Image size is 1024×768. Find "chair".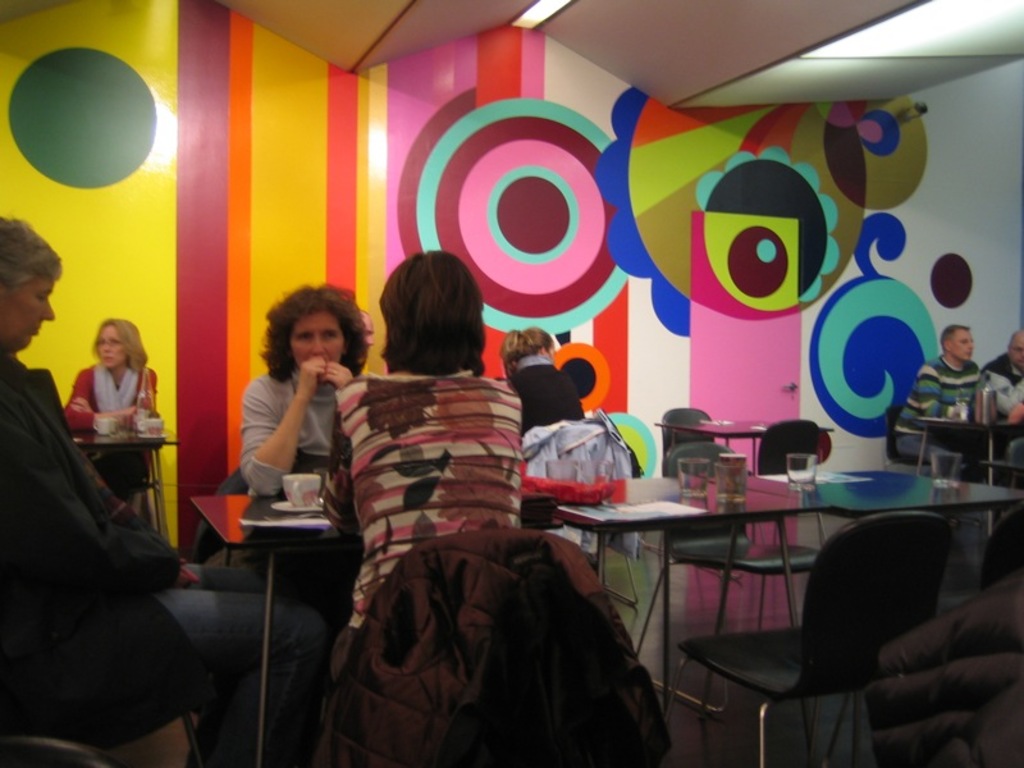
630,445,824,714.
